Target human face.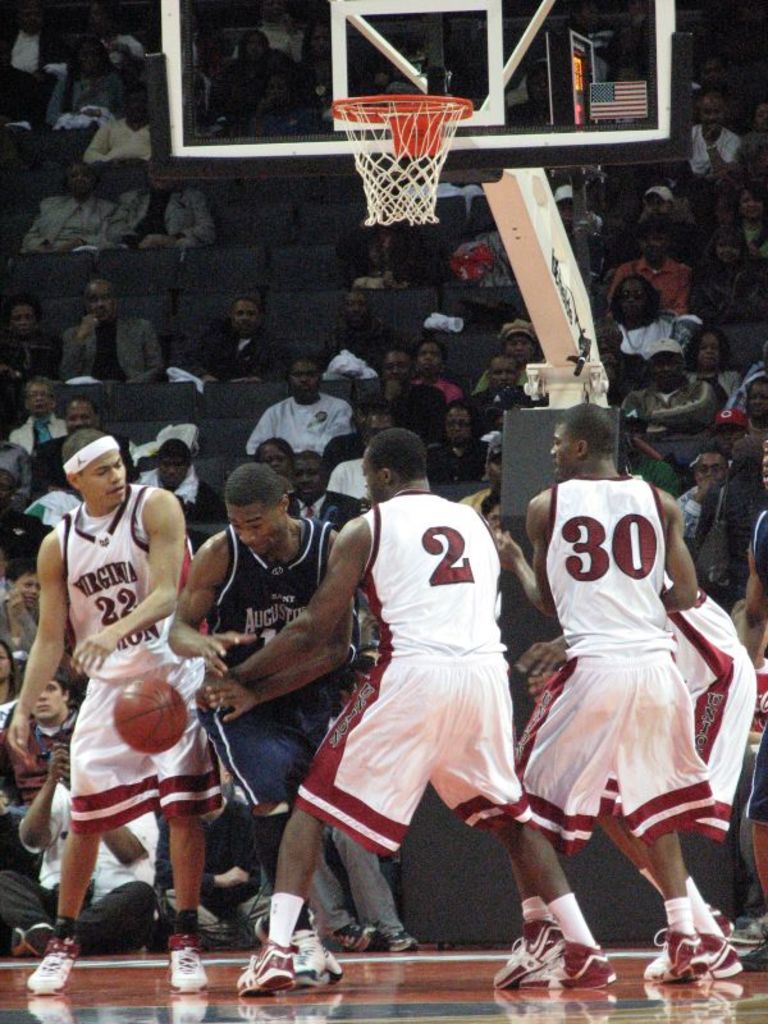
Target region: left=24, top=385, right=55, bottom=412.
